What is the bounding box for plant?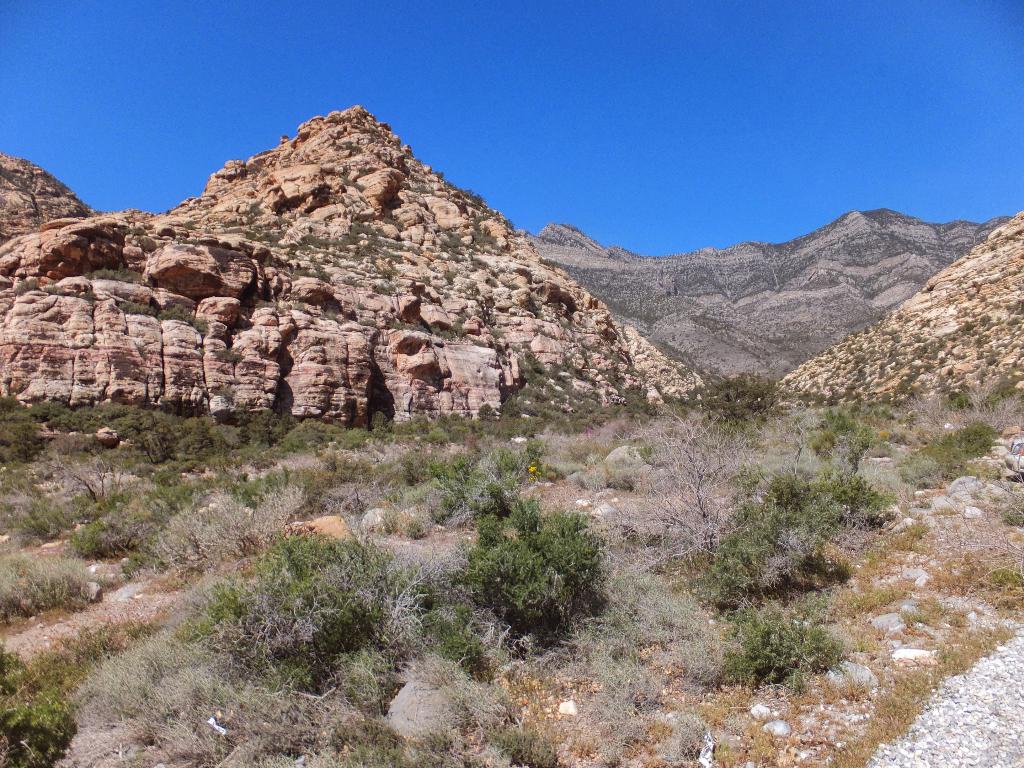
box=[251, 198, 264, 216].
